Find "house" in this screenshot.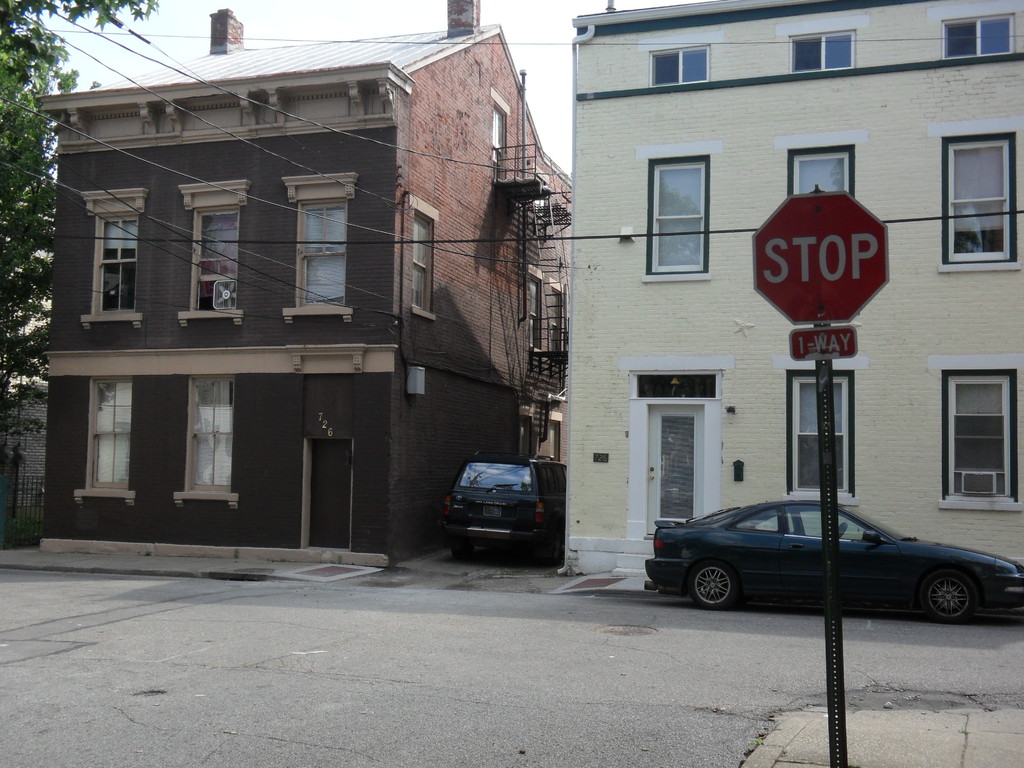
The bounding box for "house" is [48, 26, 602, 557].
